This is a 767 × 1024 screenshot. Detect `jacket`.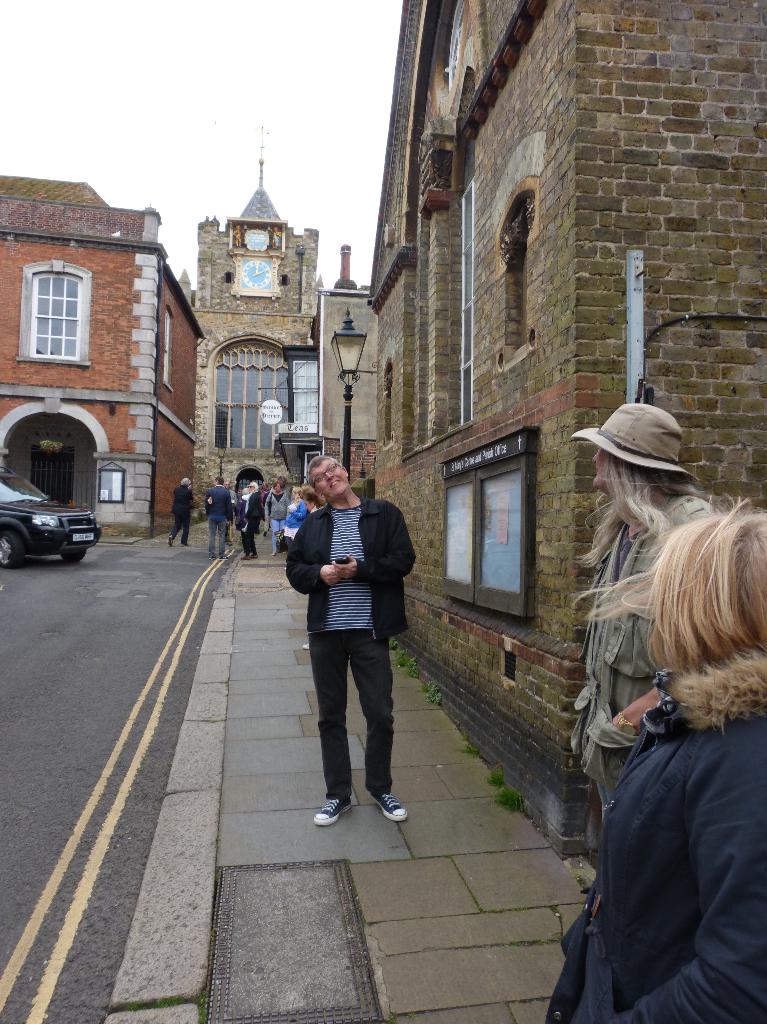
[540, 652, 766, 1023].
